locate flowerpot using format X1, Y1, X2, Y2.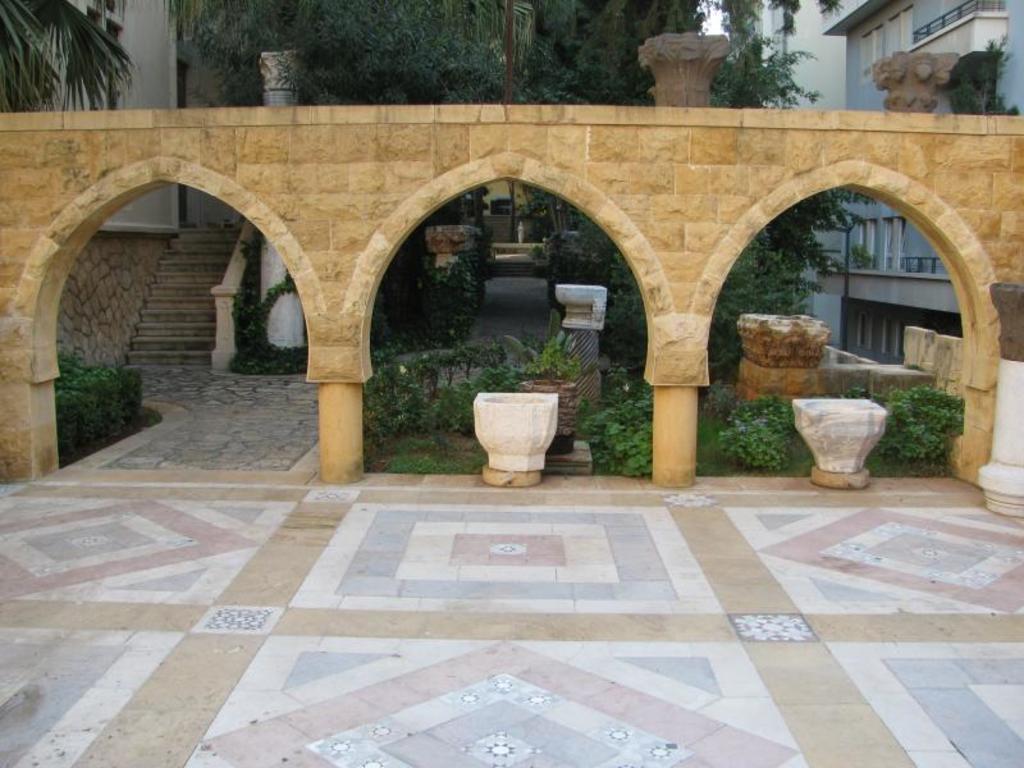
787, 390, 888, 468.
